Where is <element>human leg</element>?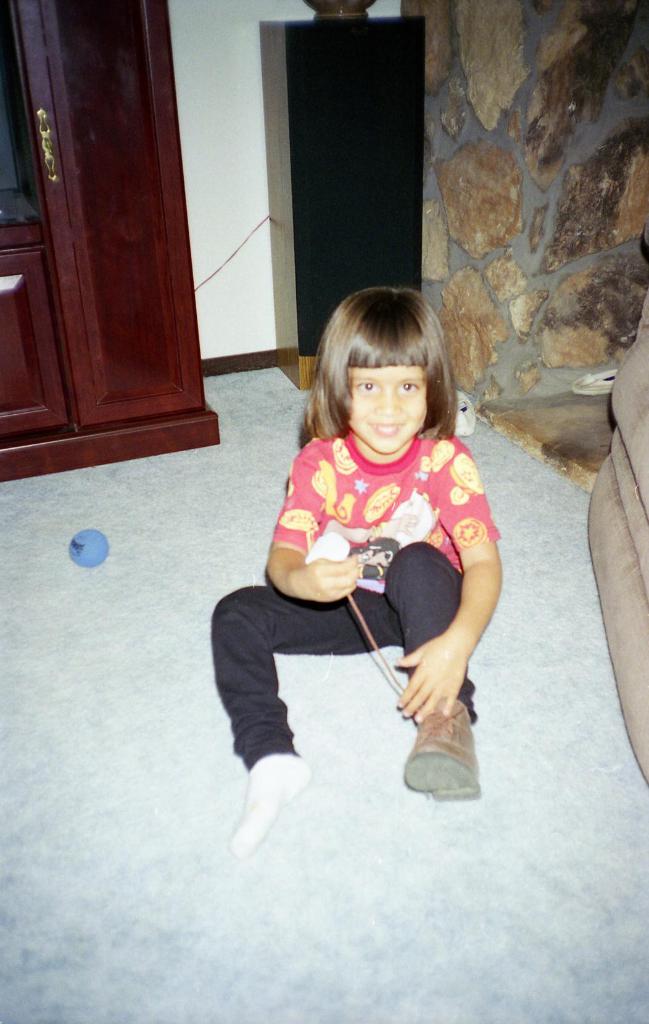
box=[214, 579, 336, 855].
